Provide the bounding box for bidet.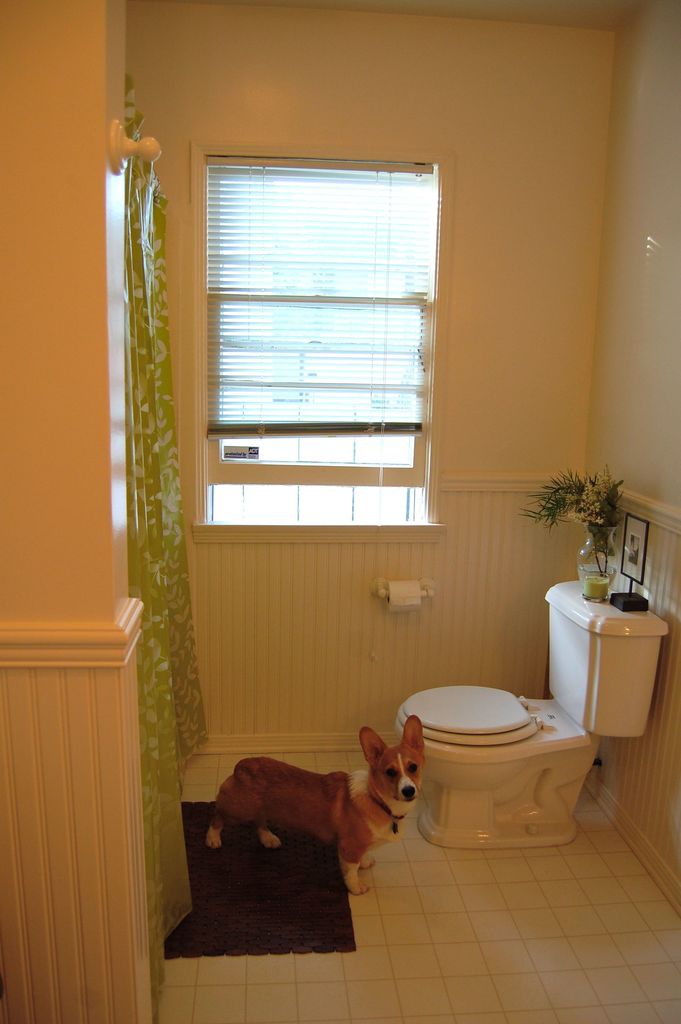
x1=393 y1=687 x2=523 y2=847.
